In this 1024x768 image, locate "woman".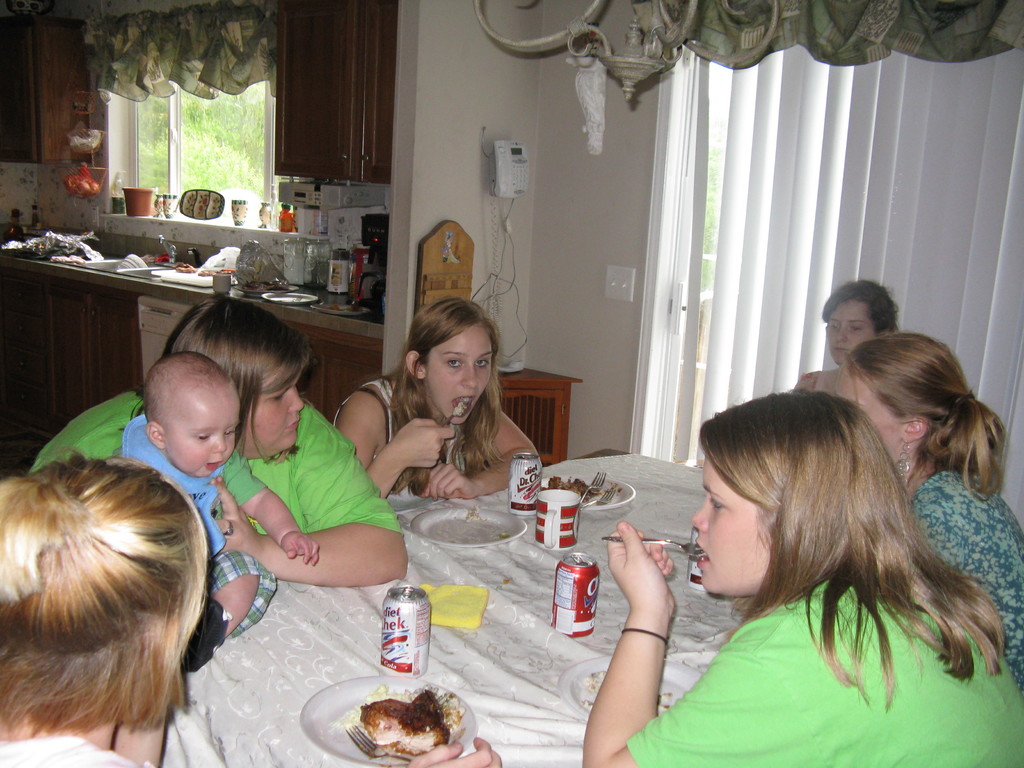
Bounding box: left=791, top=272, right=900, bottom=396.
